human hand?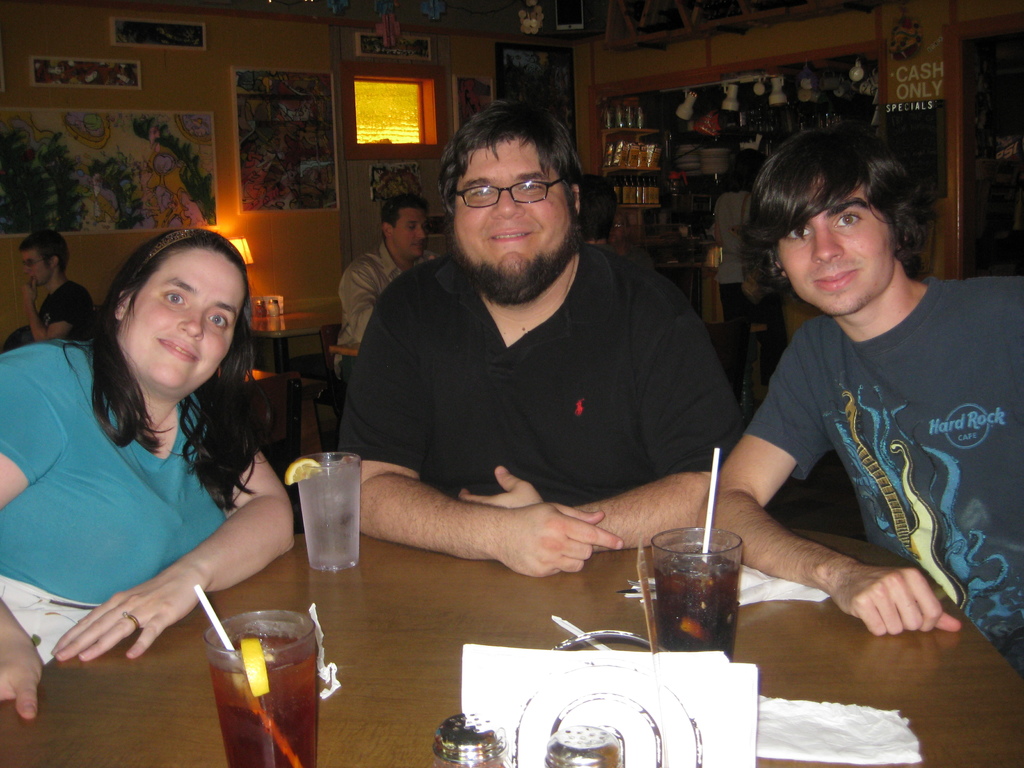
<box>0,631,45,725</box>
